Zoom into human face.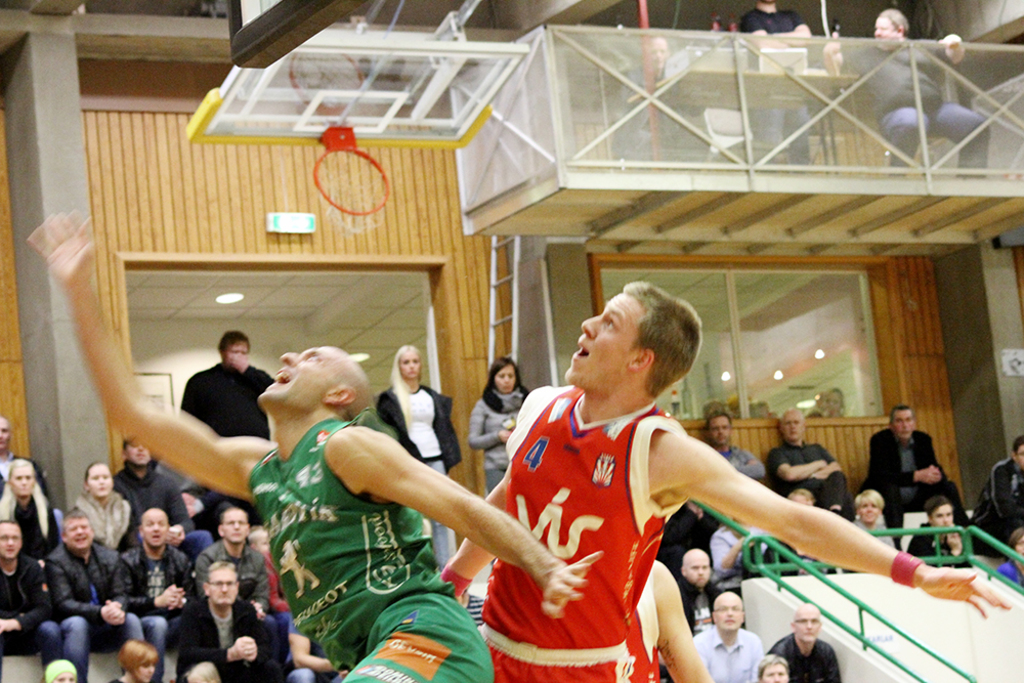
Zoom target: [80,464,115,500].
